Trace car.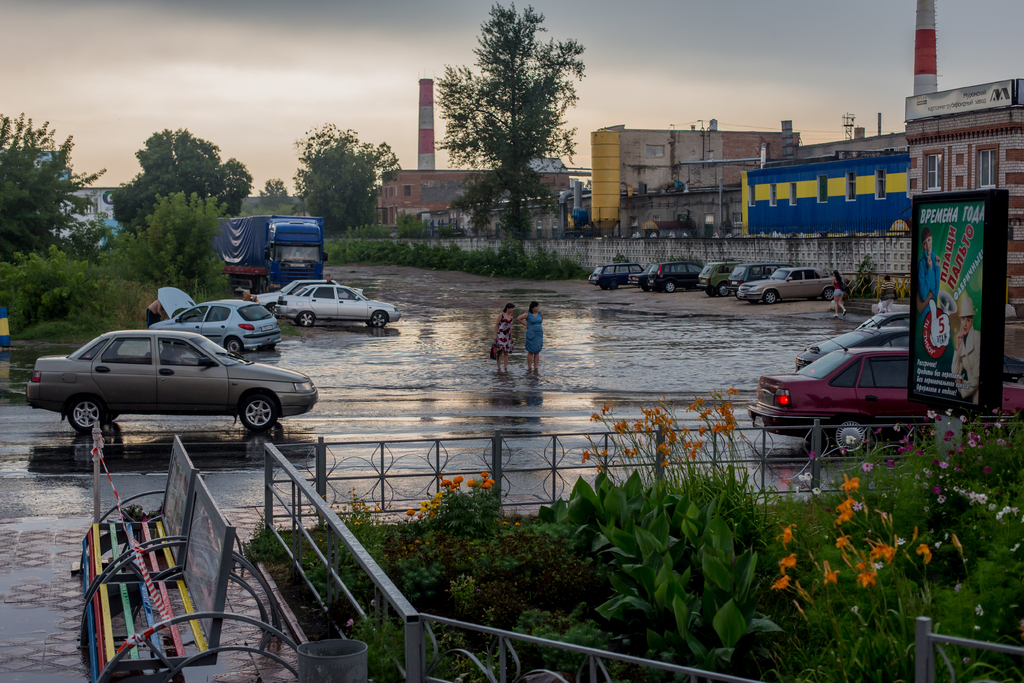
Traced to <box>248,278,362,309</box>.
